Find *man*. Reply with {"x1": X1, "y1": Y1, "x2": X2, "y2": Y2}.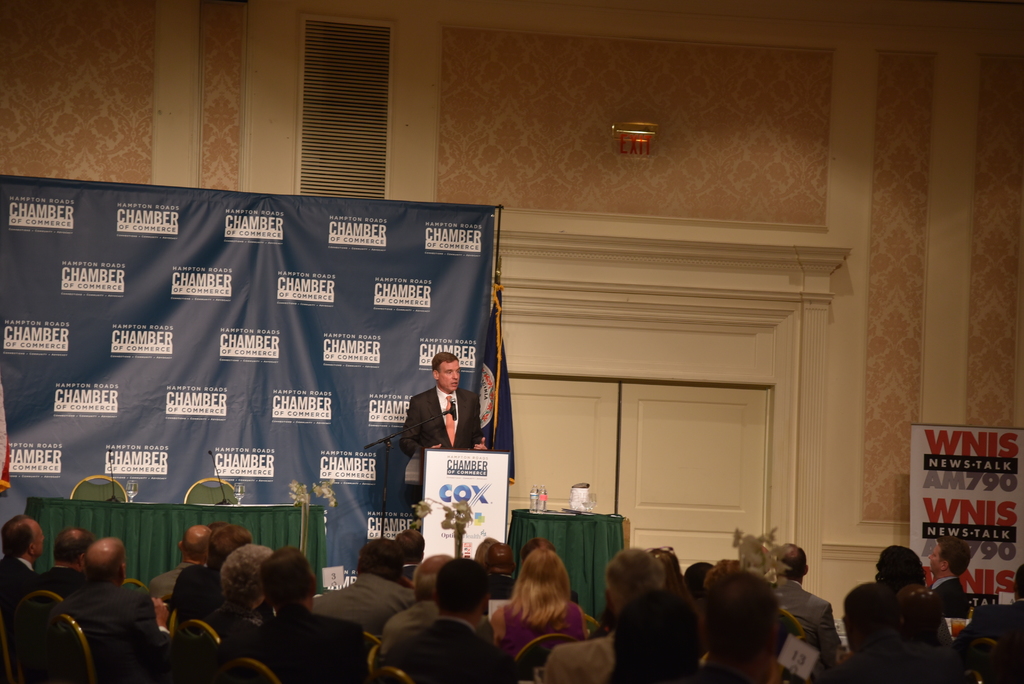
{"x1": 53, "y1": 532, "x2": 168, "y2": 683}.
